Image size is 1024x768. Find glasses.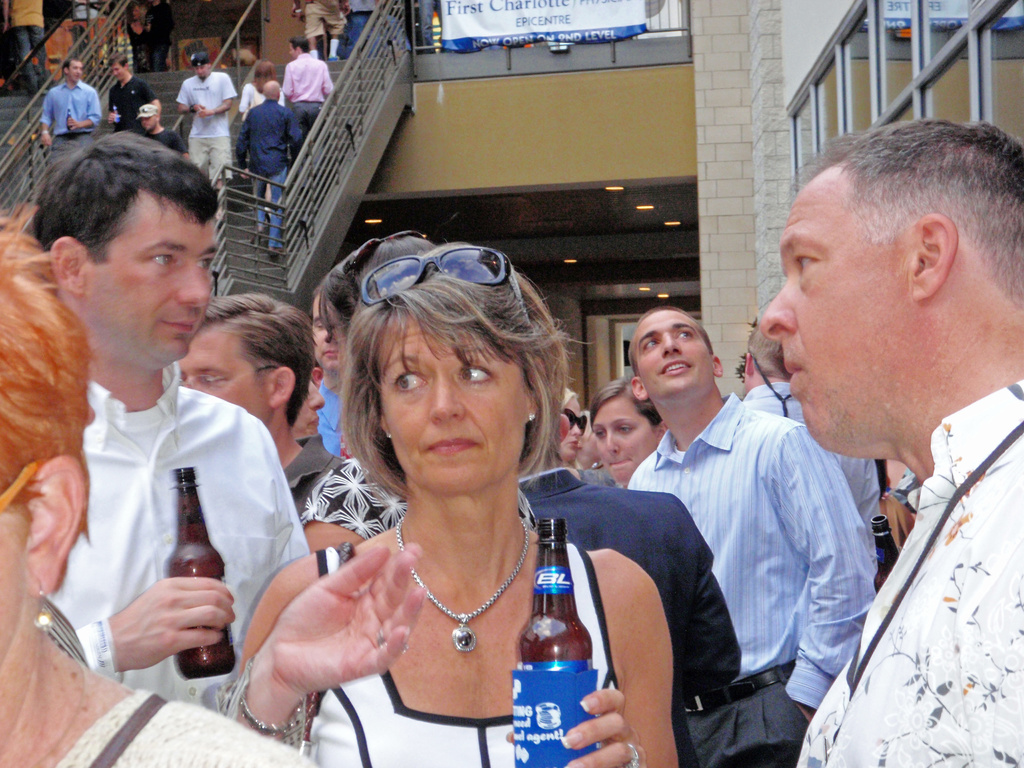
200,363,277,390.
